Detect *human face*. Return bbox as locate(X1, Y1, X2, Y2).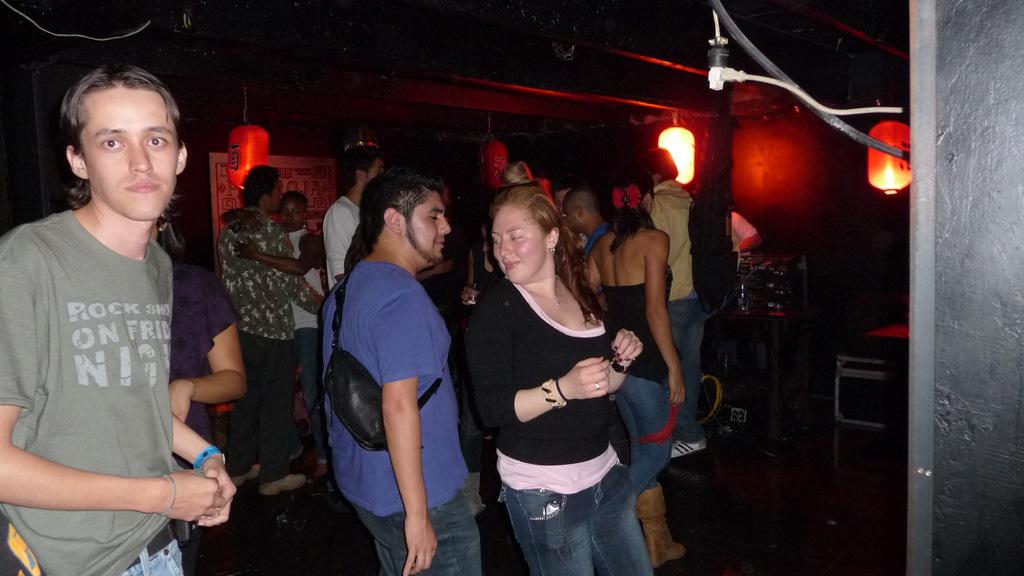
locate(280, 197, 307, 230).
